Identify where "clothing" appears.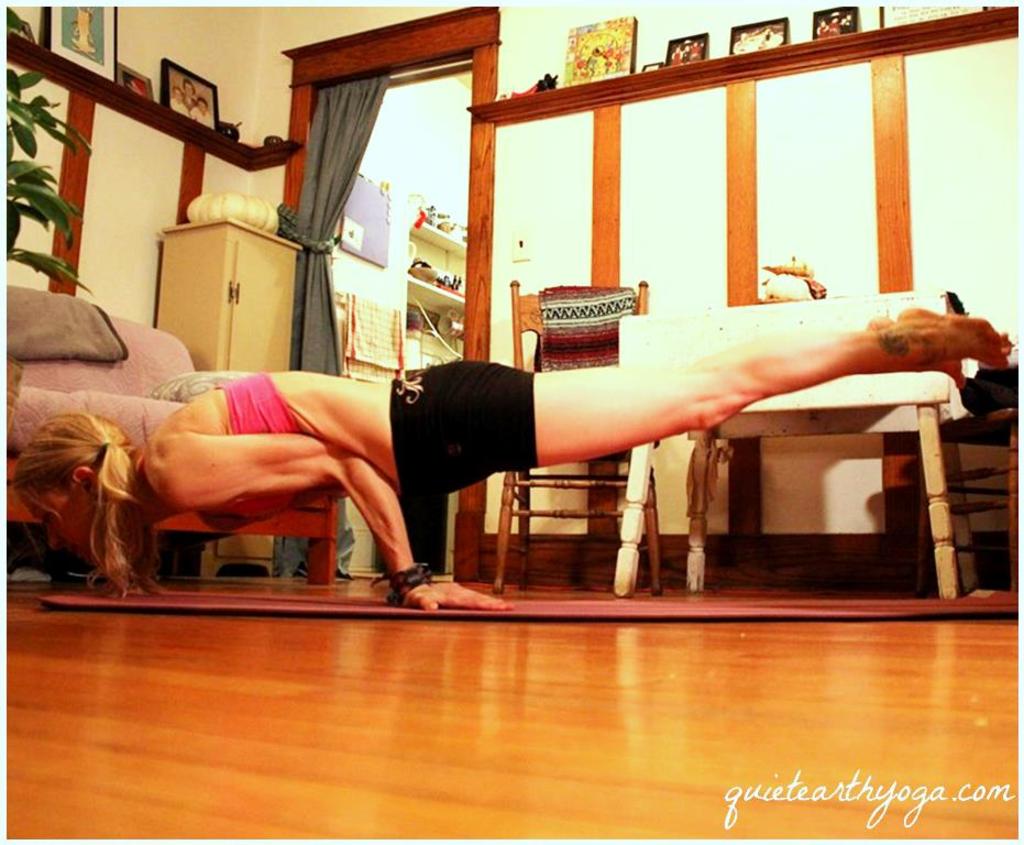
Appears at rect(674, 48, 679, 66).
